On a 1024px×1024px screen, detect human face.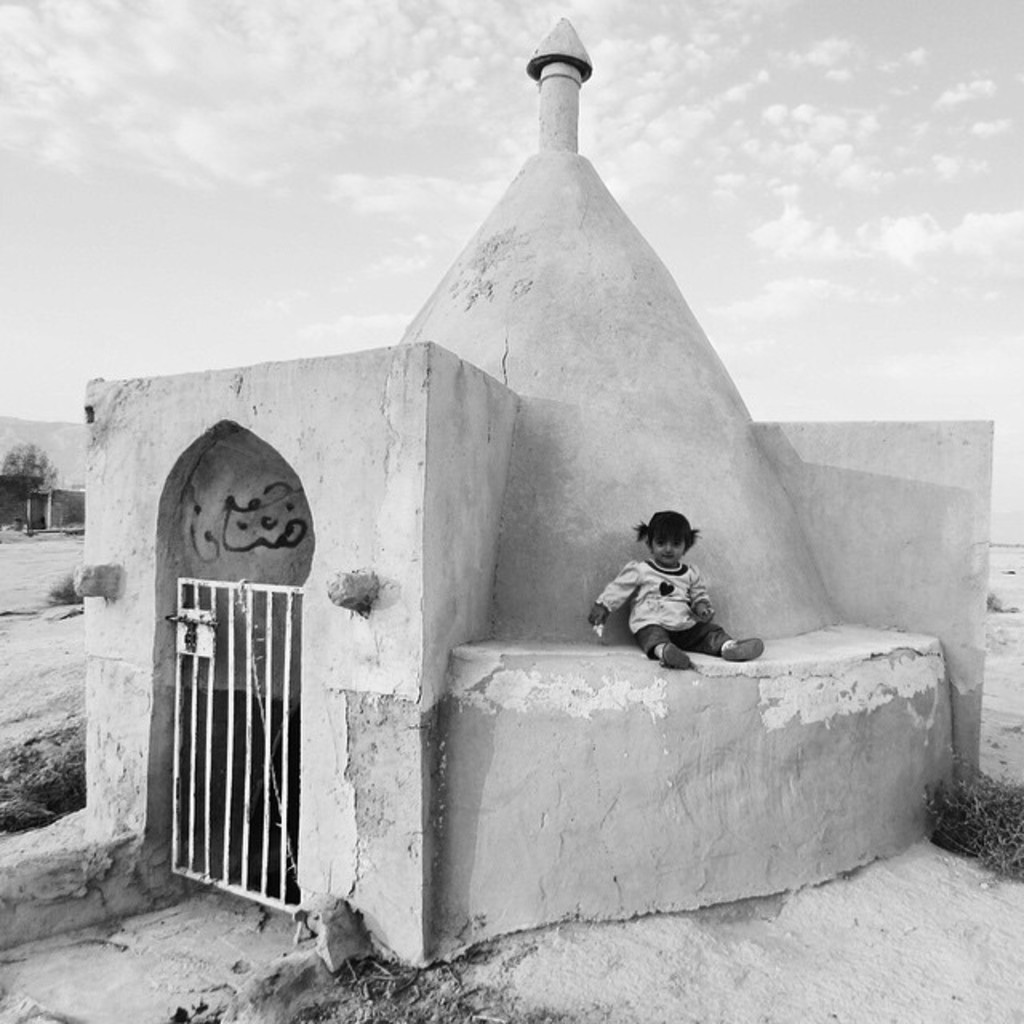
[left=650, top=533, right=690, bottom=562].
